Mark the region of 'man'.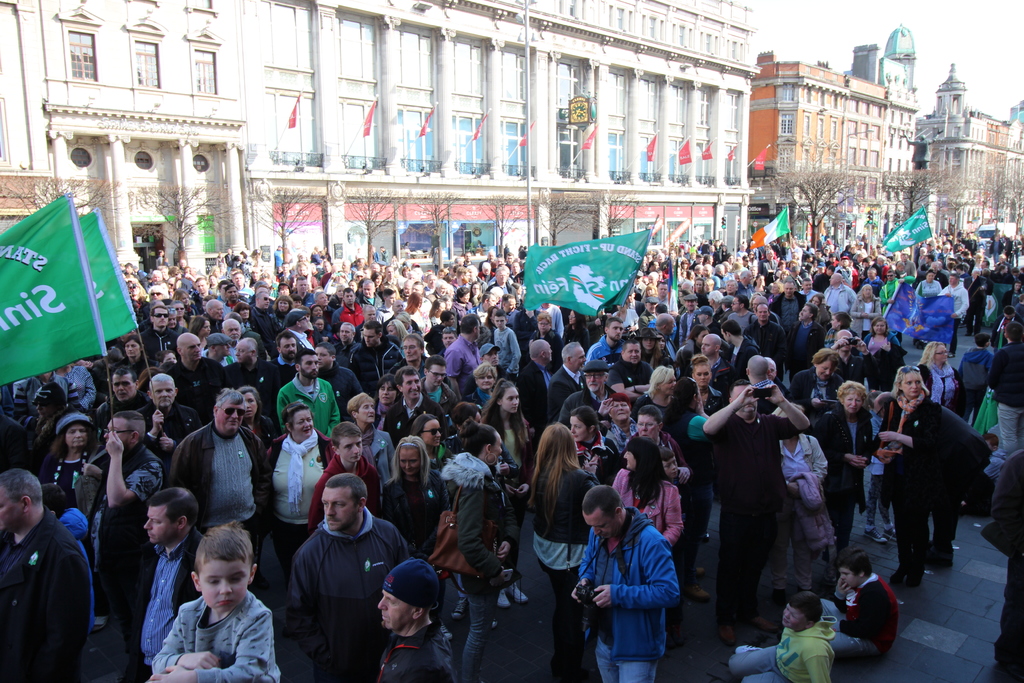
Region: (0, 461, 100, 680).
